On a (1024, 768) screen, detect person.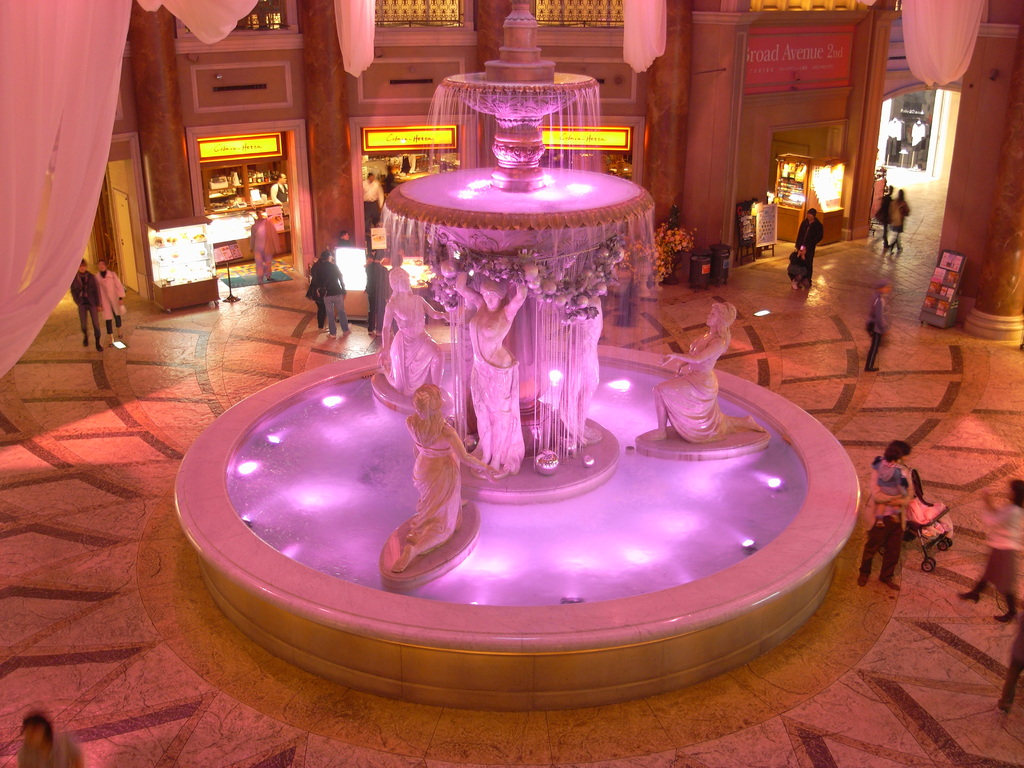
876 447 904 529.
